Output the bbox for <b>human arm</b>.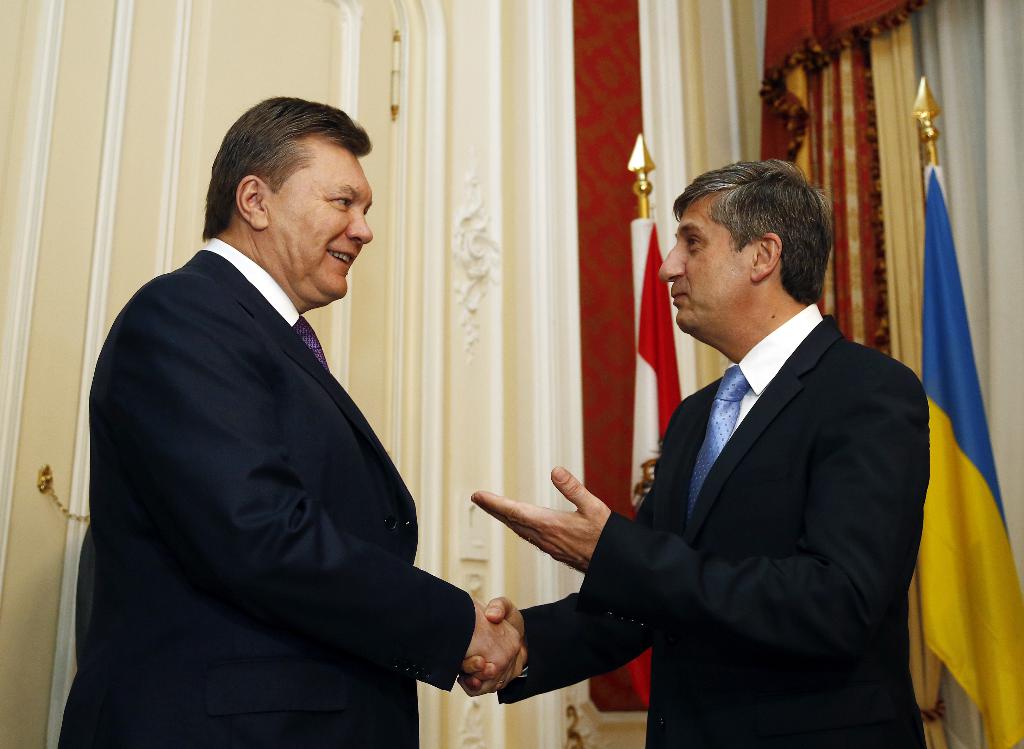
bbox=[456, 398, 689, 704].
